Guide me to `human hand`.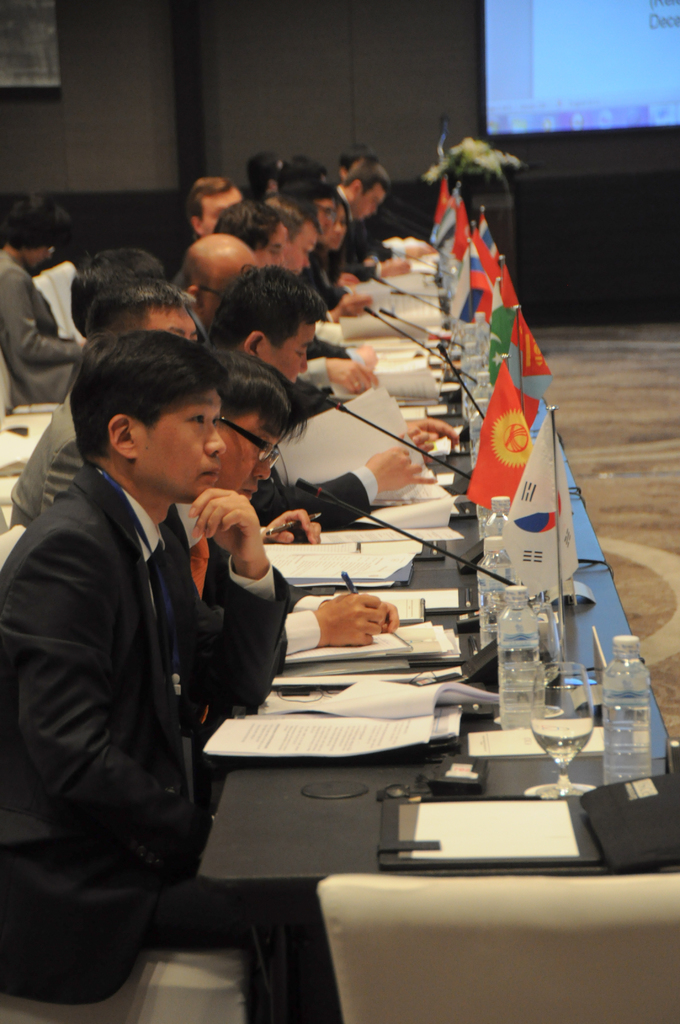
Guidance: Rect(335, 293, 375, 318).
